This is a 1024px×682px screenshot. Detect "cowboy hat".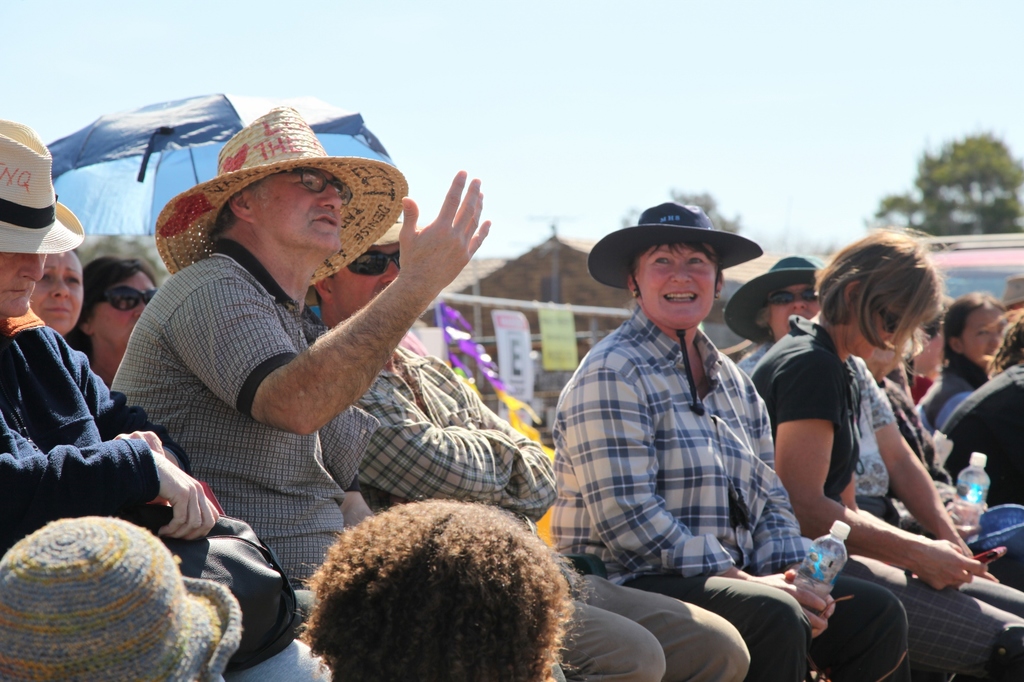
[723, 253, 824, 344].
